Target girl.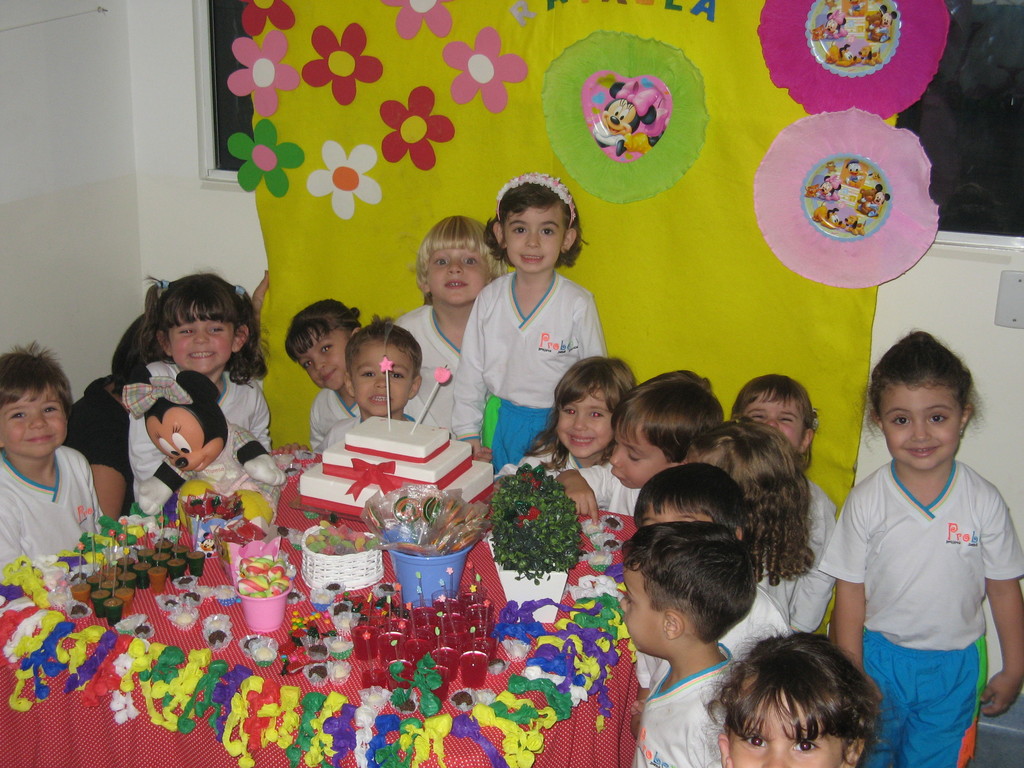
Target region: [left=728, top=373, right=834, bottom=634].
